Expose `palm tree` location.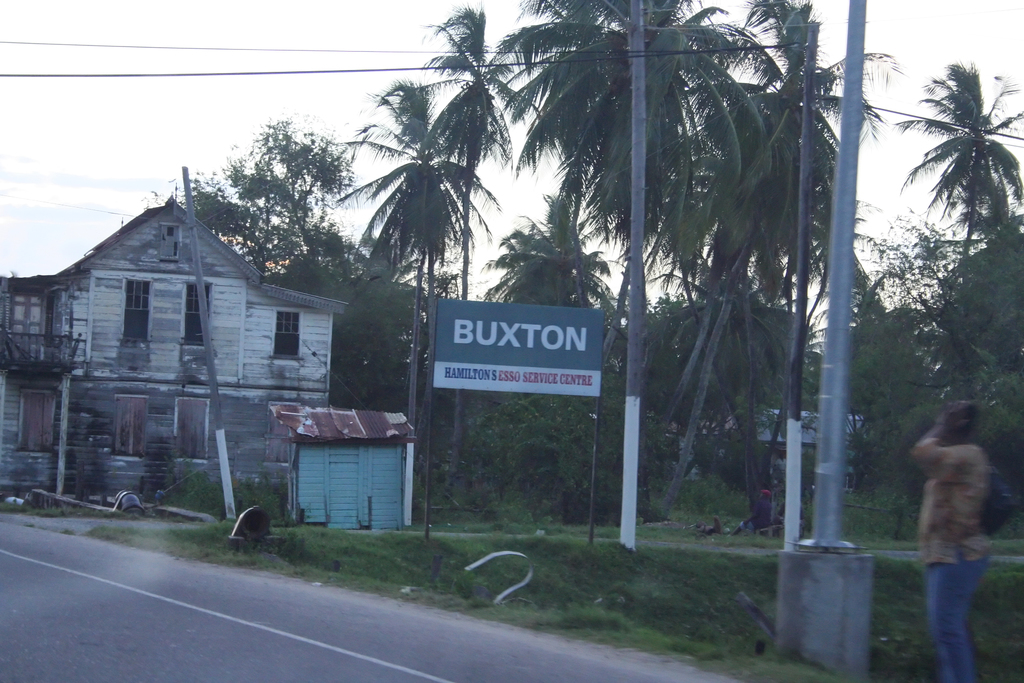
Exposed at box(895, 53, 1021, 279).
